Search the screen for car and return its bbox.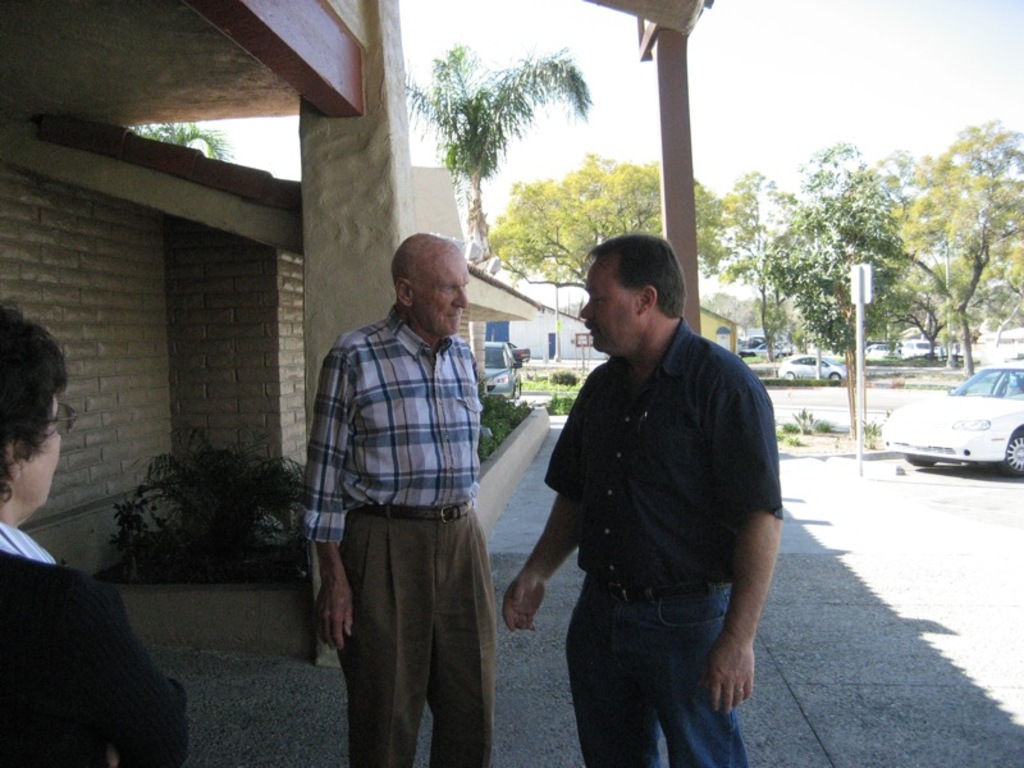
Found: [782, 355, 842, 379].
